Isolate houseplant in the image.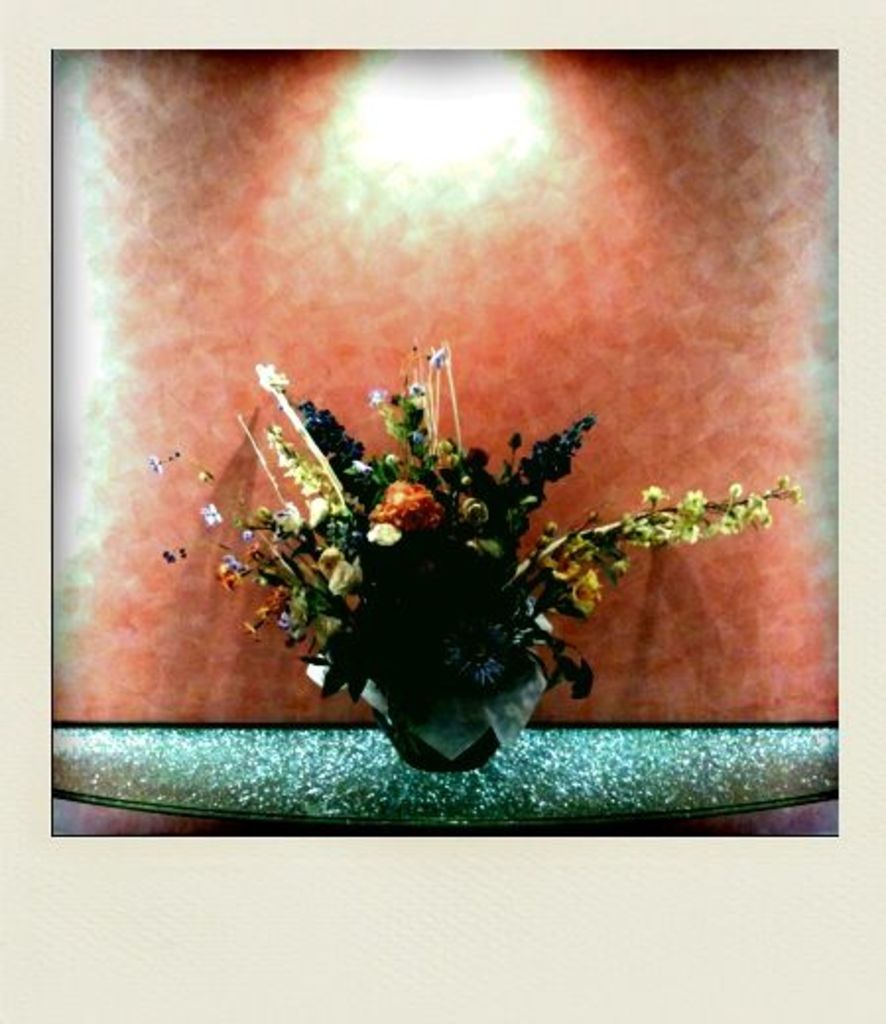
Isolated region: (144,335,807,778).
